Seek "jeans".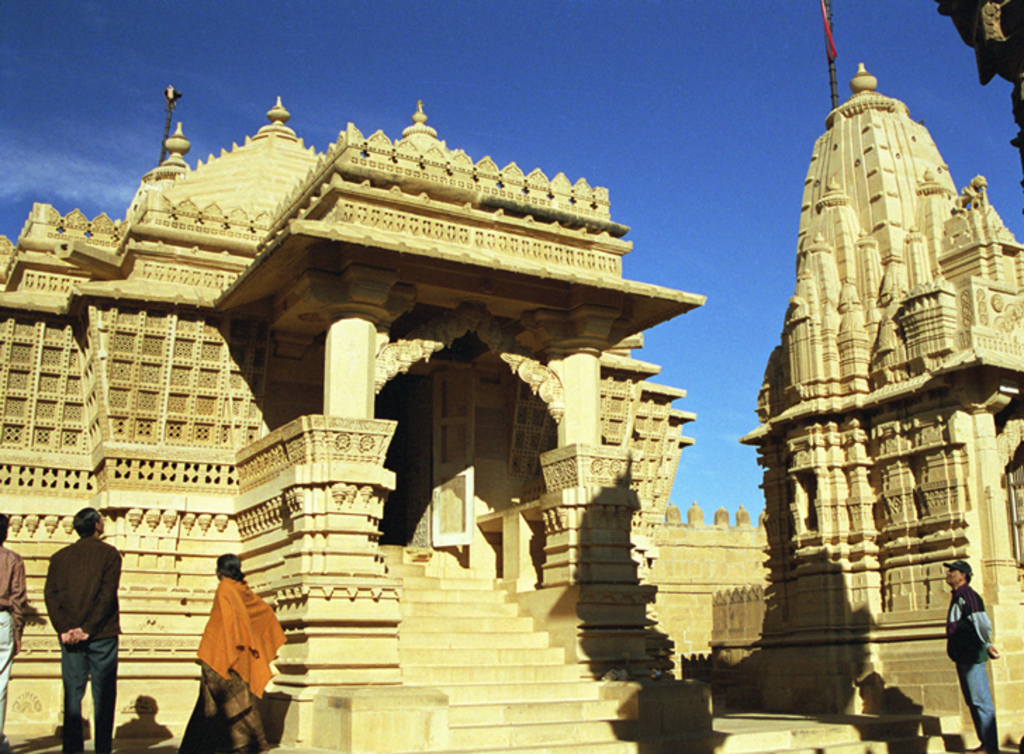
region(63, 634, 118, 753).
